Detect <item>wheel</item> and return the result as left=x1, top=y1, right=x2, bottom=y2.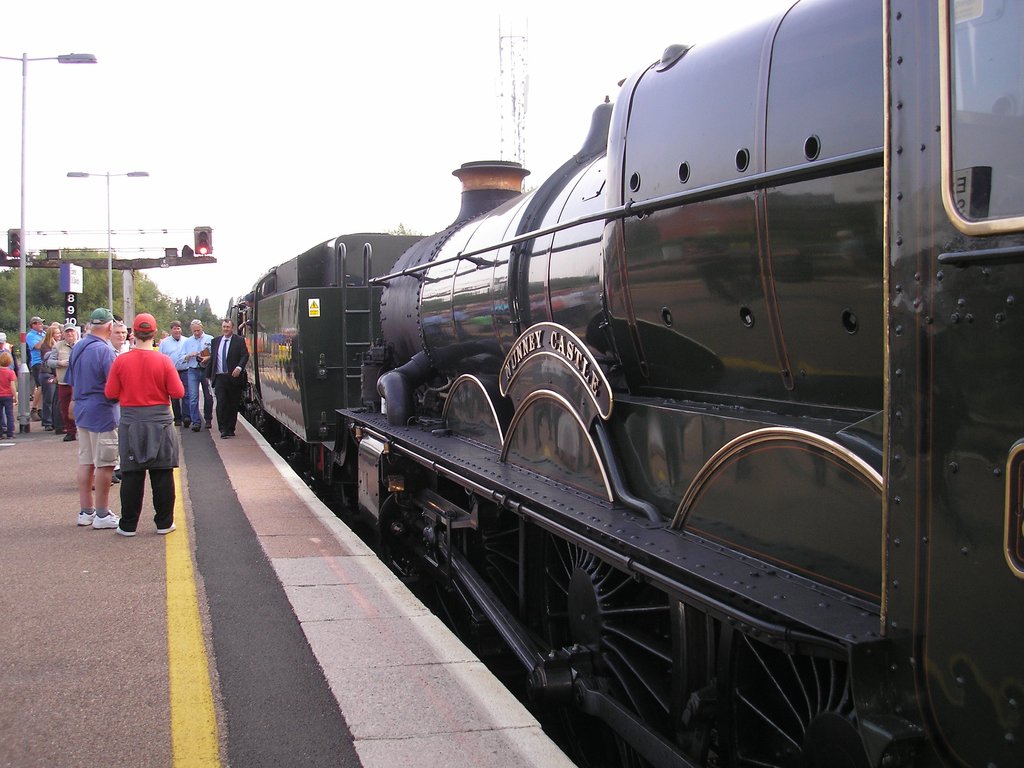
left=721, top=624, right=867, bottom=767.
